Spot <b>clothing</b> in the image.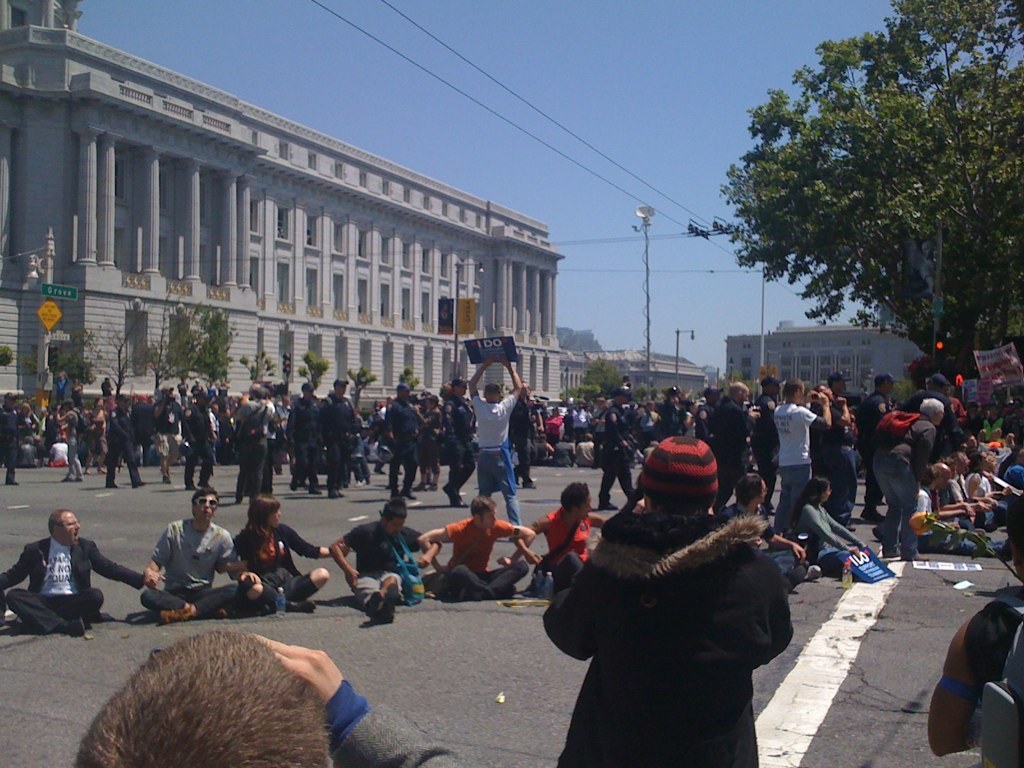
<b>clothing</b> found at <box>342,524,420,610</box>.
